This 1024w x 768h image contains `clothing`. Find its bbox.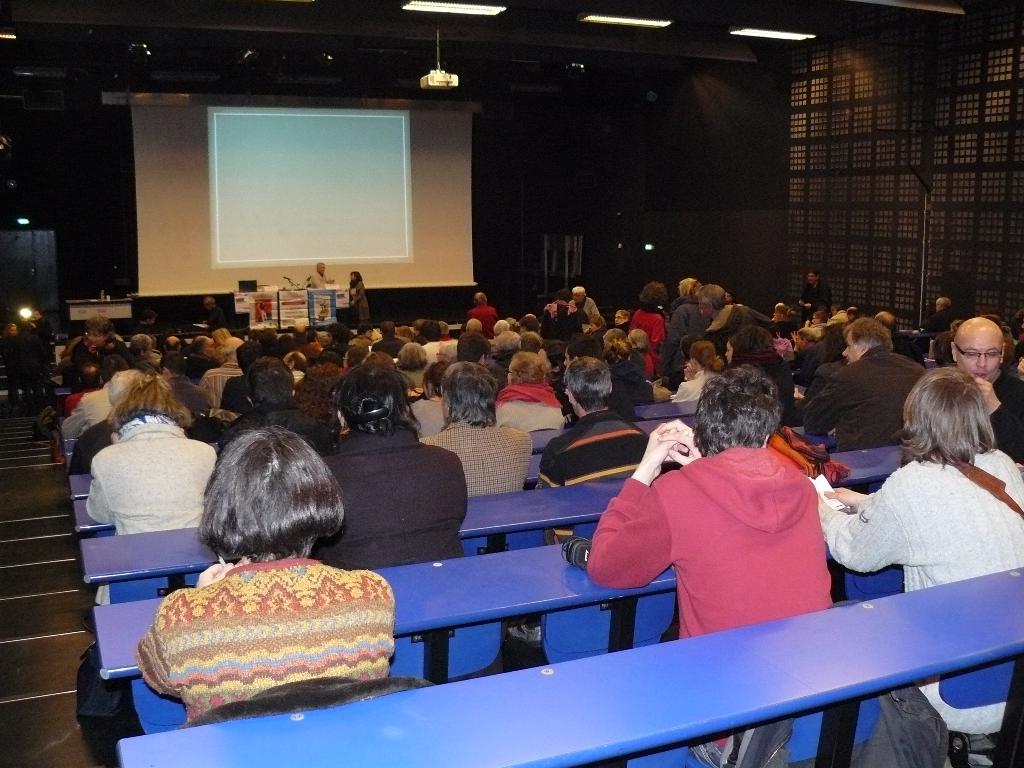
[669, 362, 712, 412].
